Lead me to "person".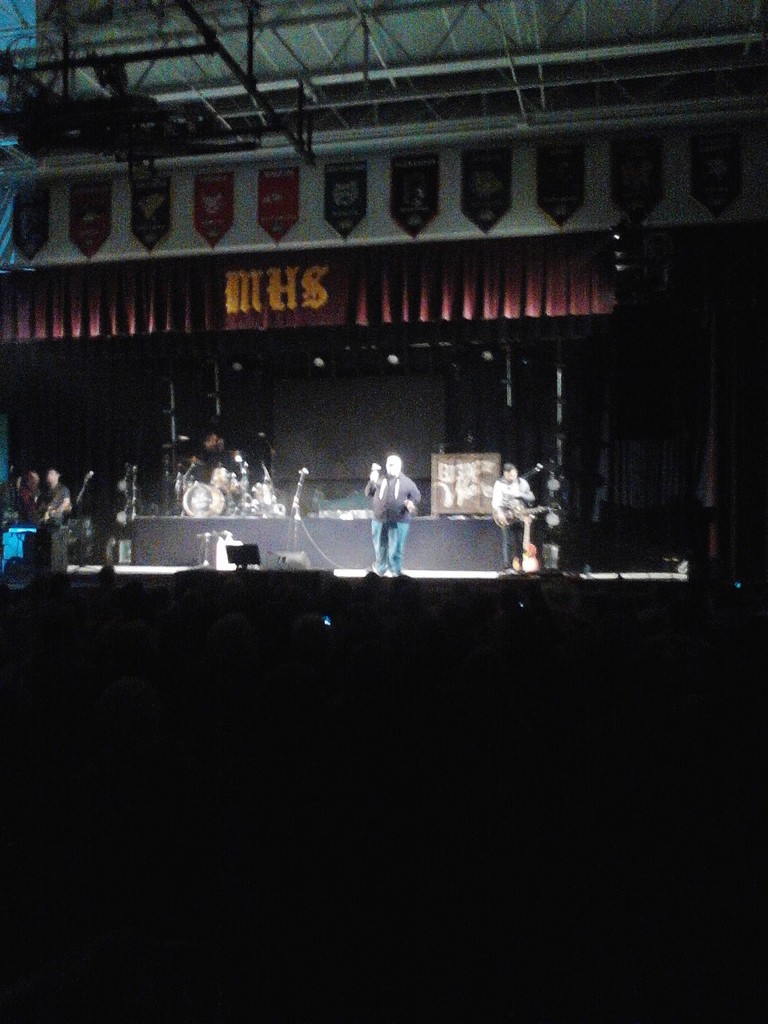
Lead to x1=368, y1=430, x2=424, y2=575.
